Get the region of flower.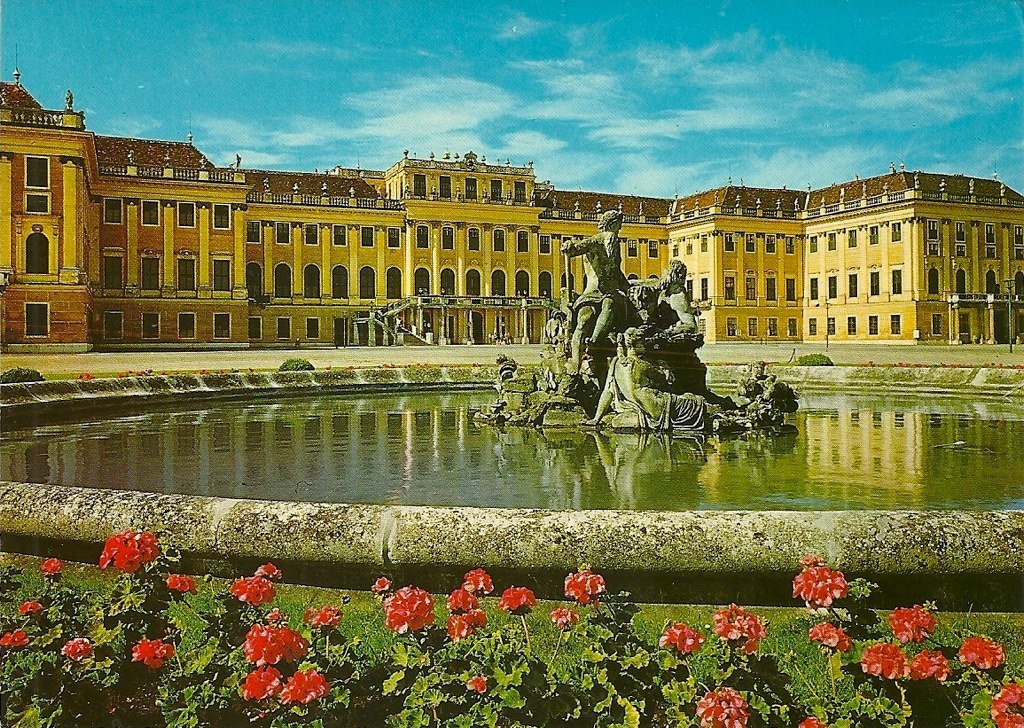
(left=1, top=624, right=28, bottom=651).
